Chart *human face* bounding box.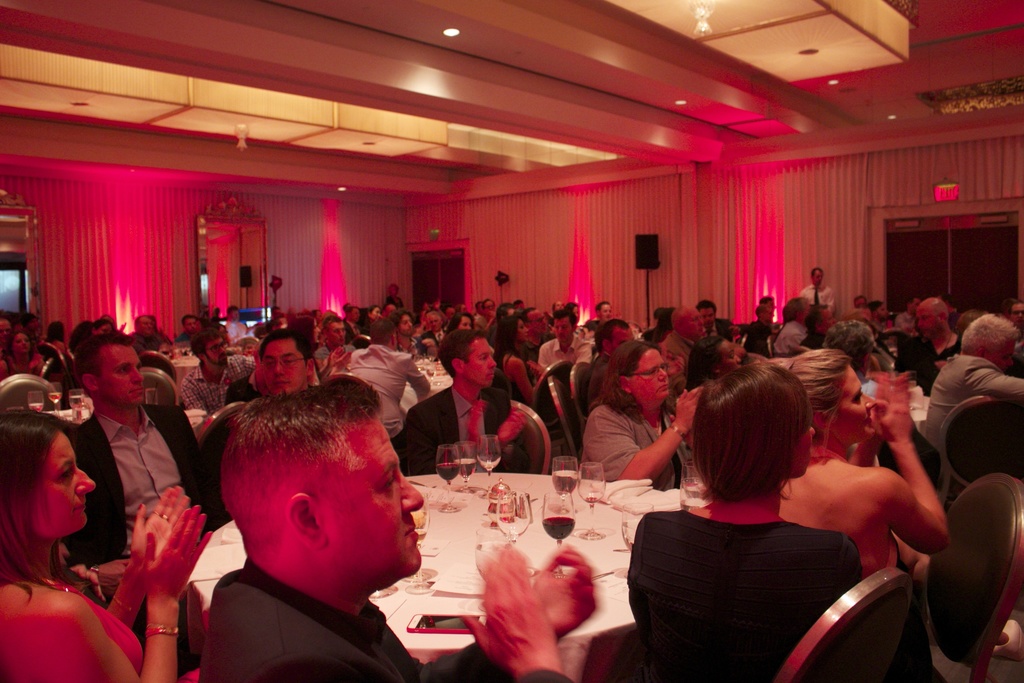
Charted: crop(632, 347, 674, 404).
